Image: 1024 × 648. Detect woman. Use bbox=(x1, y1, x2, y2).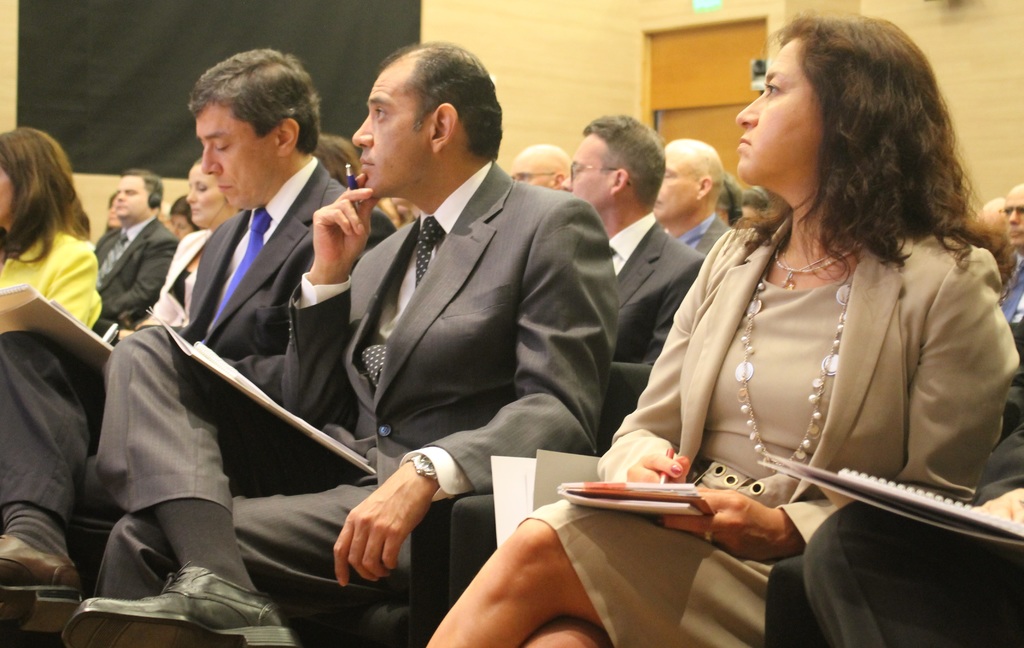
bbox=(0, 129, 130, 336).
